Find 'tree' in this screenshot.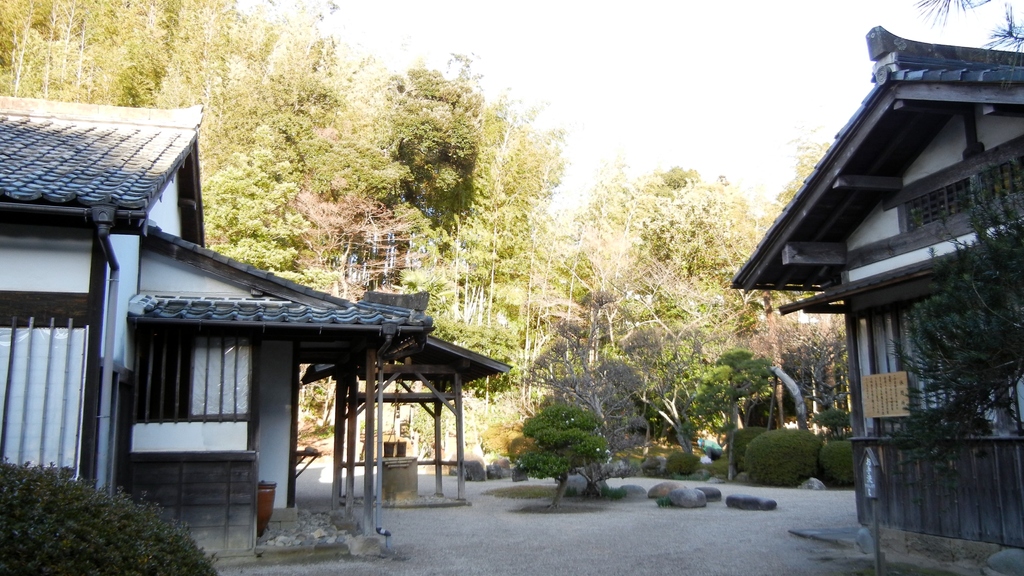
The bounding box for 'tree' is (908, 0, 1023, 62).
